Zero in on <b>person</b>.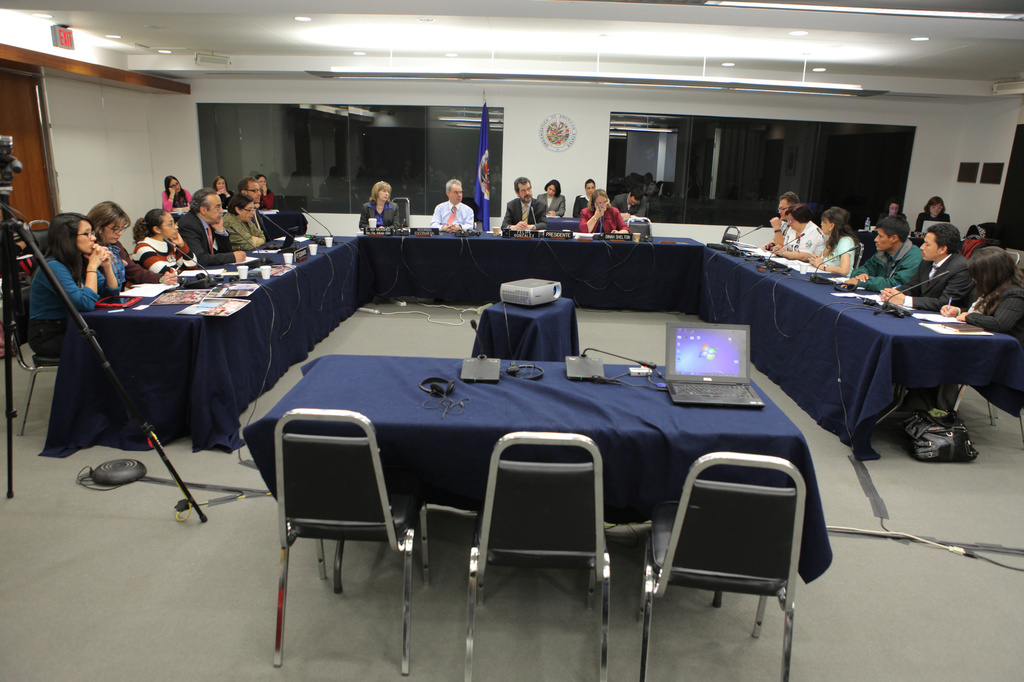
Zeroed in: <box>804,202,860,270</box>.
